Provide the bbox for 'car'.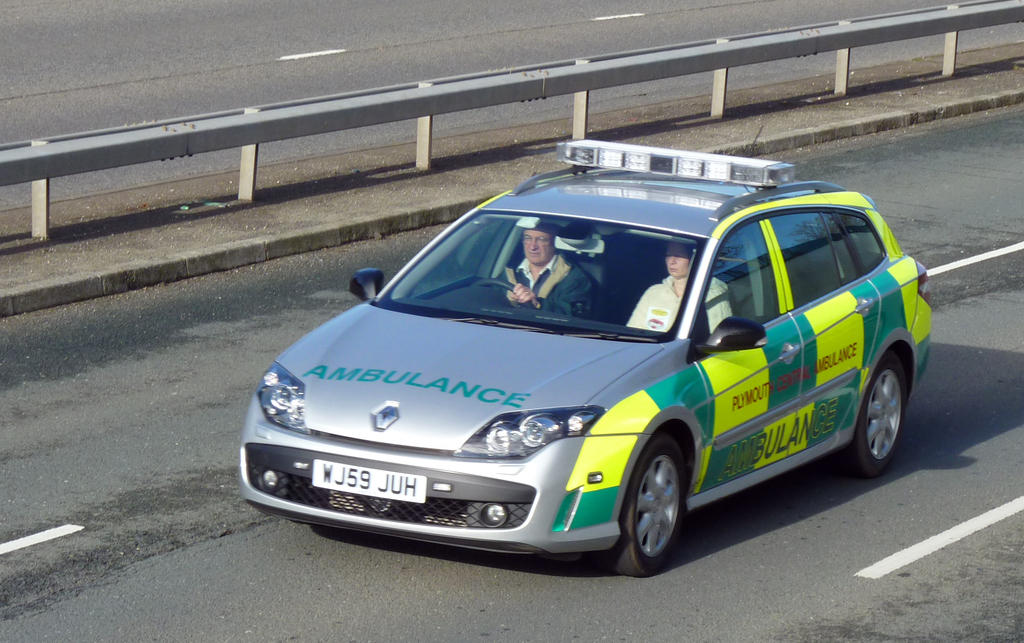
BBox(237, 140, 932, 581).
